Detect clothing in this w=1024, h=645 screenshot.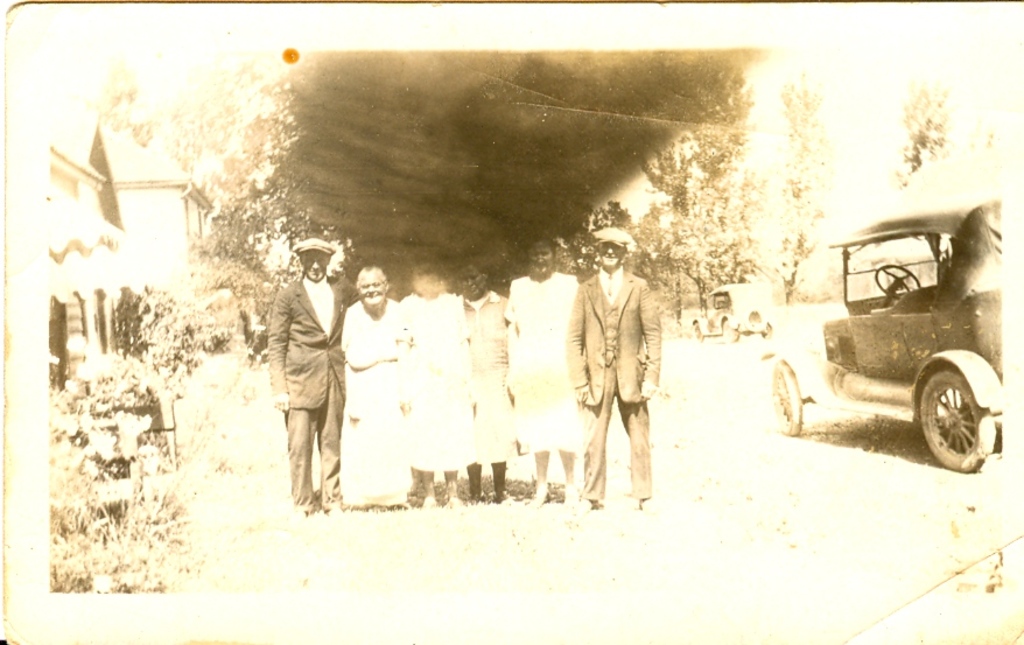
Detection: [left=509, top=267, right=583, bottom=457].
